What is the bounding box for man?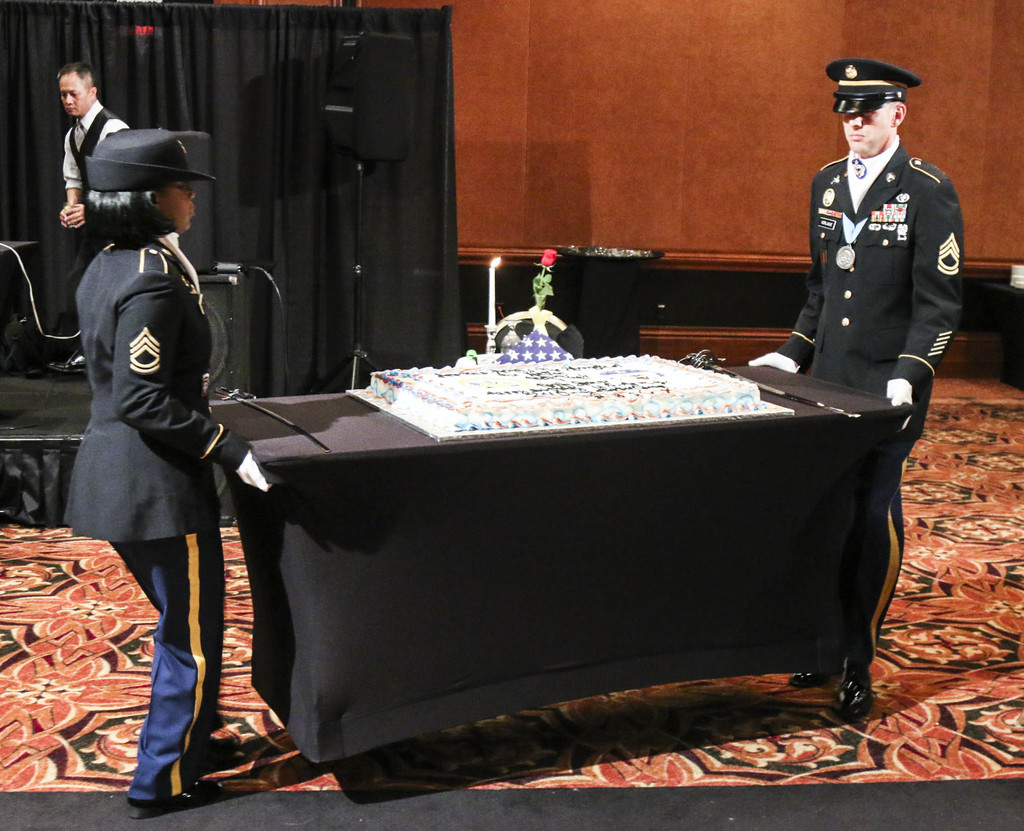
bbox=[747, 42, 974, 590].
